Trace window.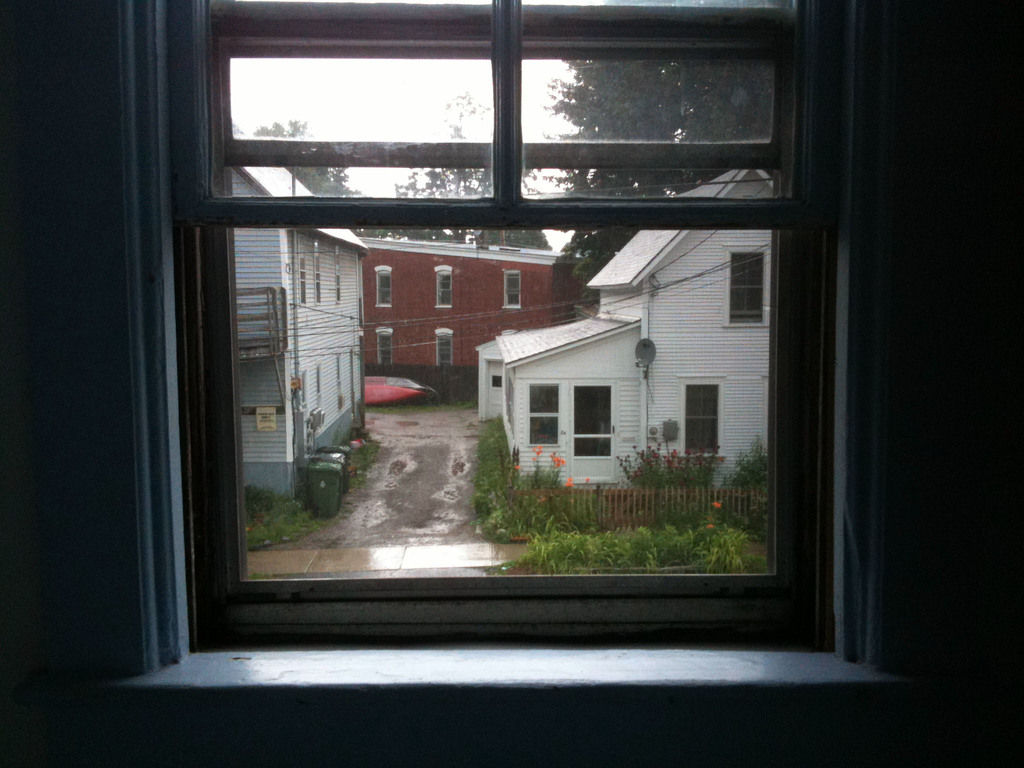
Traced to {"x1": 728, "y1": 250, "x2": 765, "y2": 328}.
